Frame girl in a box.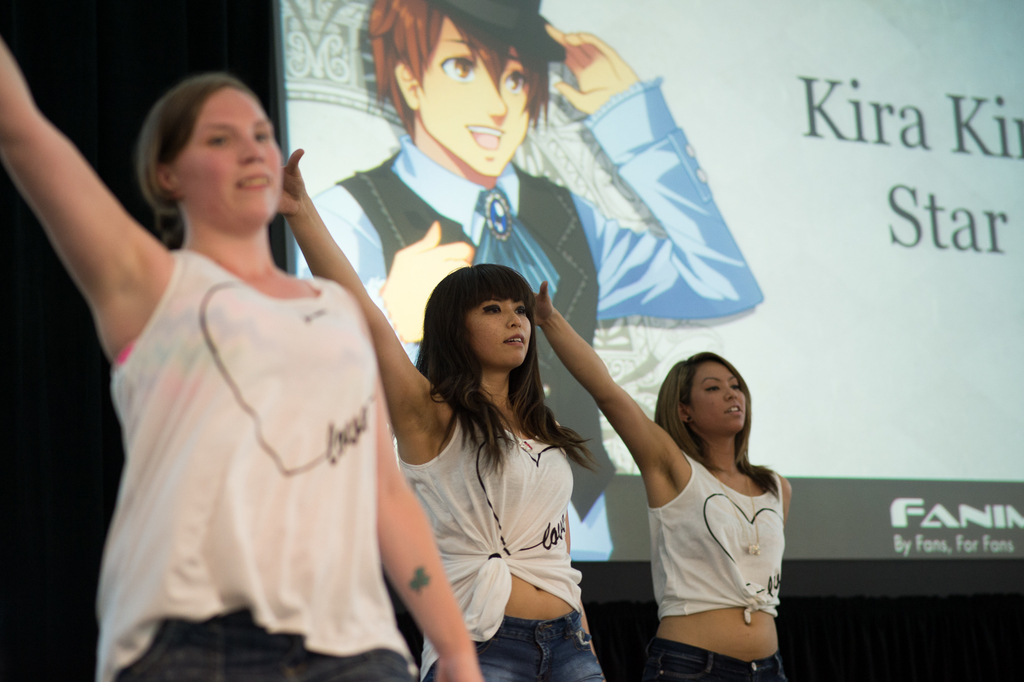
[277, 146, 608, 681].
